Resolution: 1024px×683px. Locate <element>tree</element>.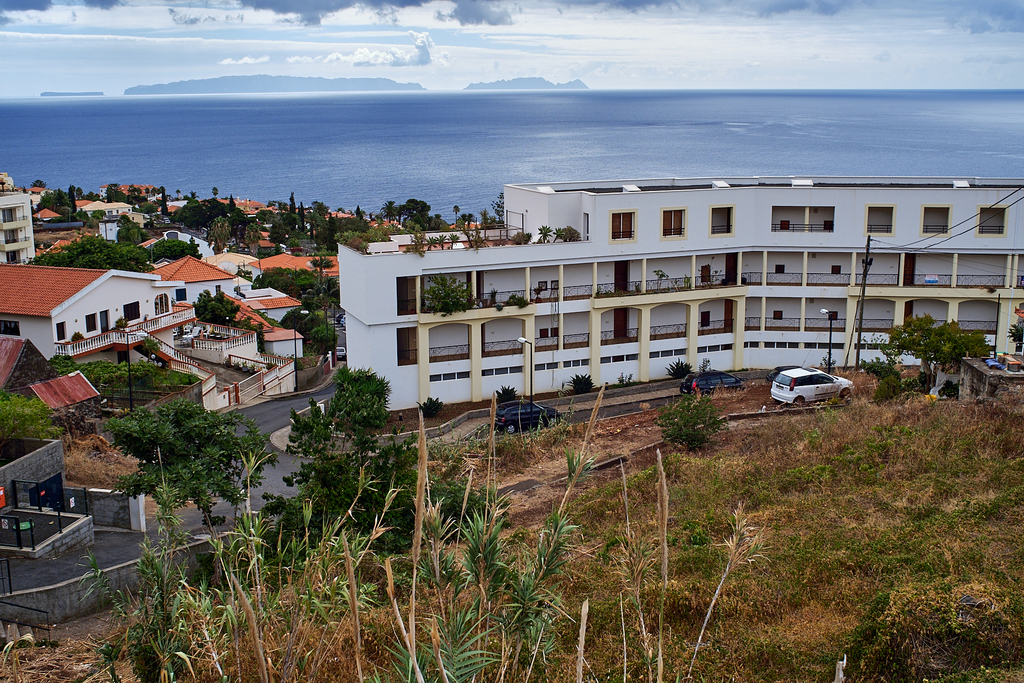
856:355:908:400.
